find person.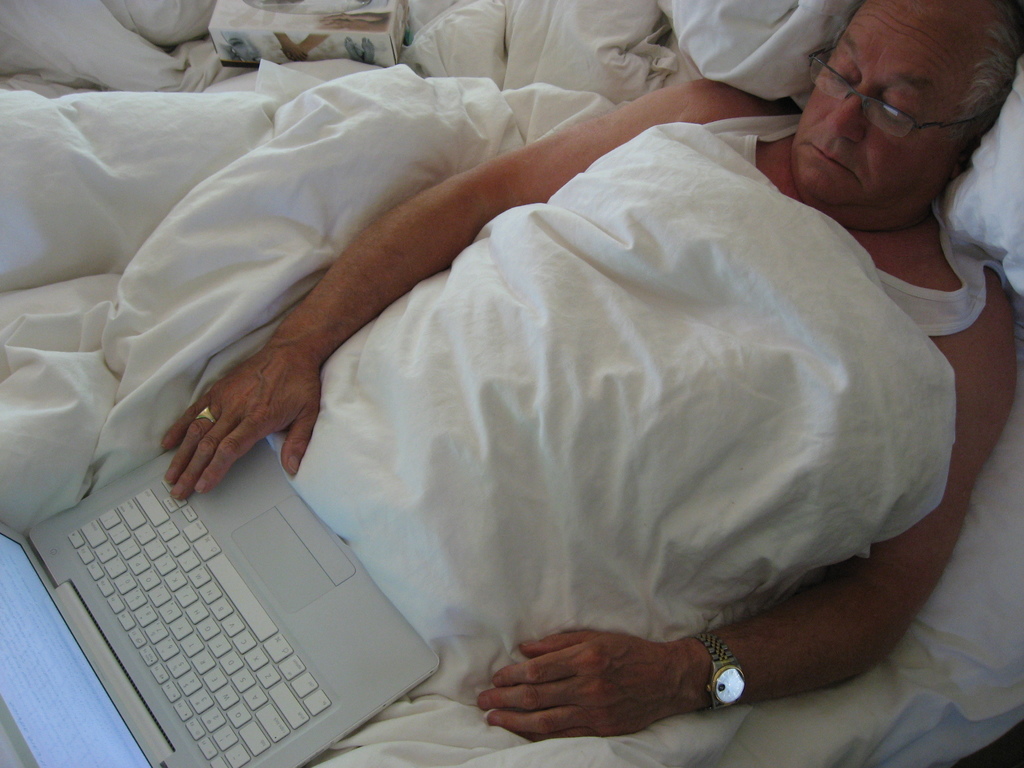
box=[122, 0, 987, 732].
